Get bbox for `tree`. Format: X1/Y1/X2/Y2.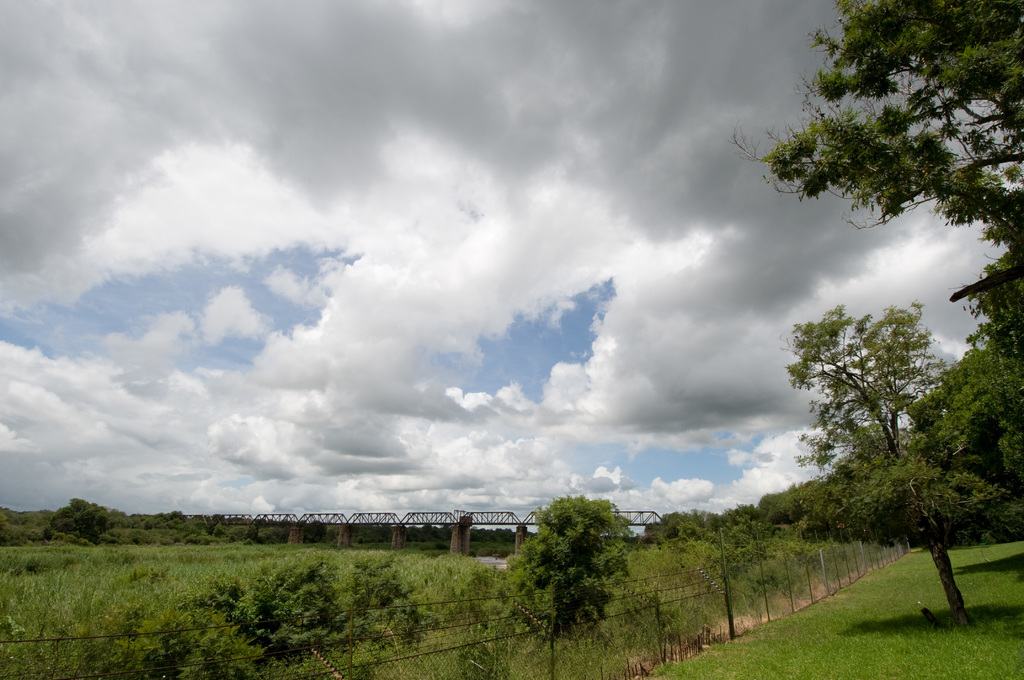
504/497/644/649.
